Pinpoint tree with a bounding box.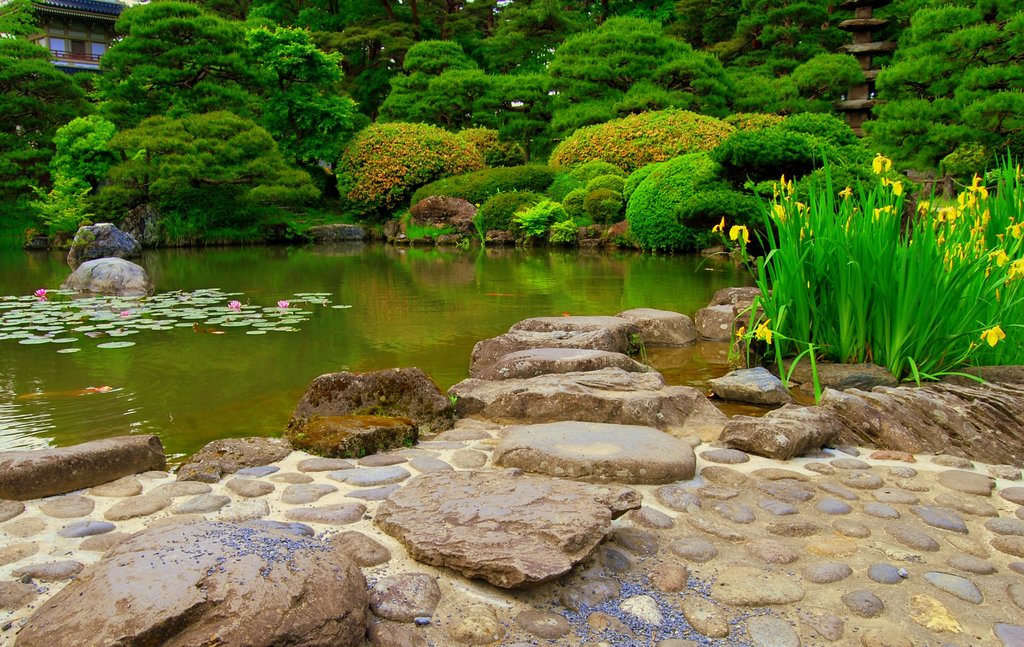
x1=95, y1=0, x2=295, y2=116.
